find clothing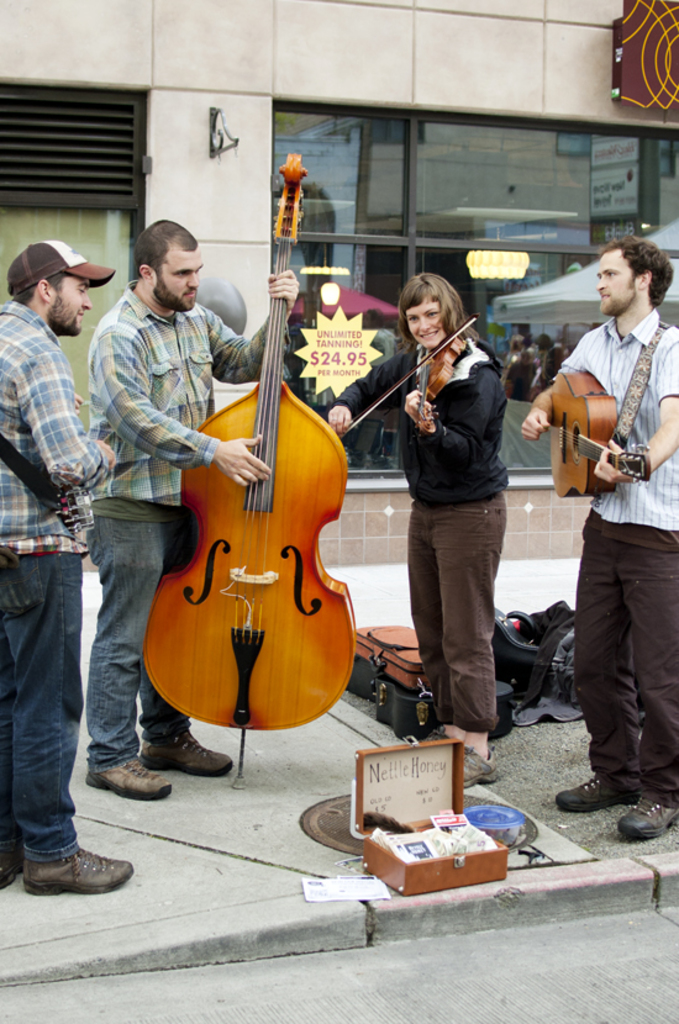
l=549, t=316, r=678, b=812
